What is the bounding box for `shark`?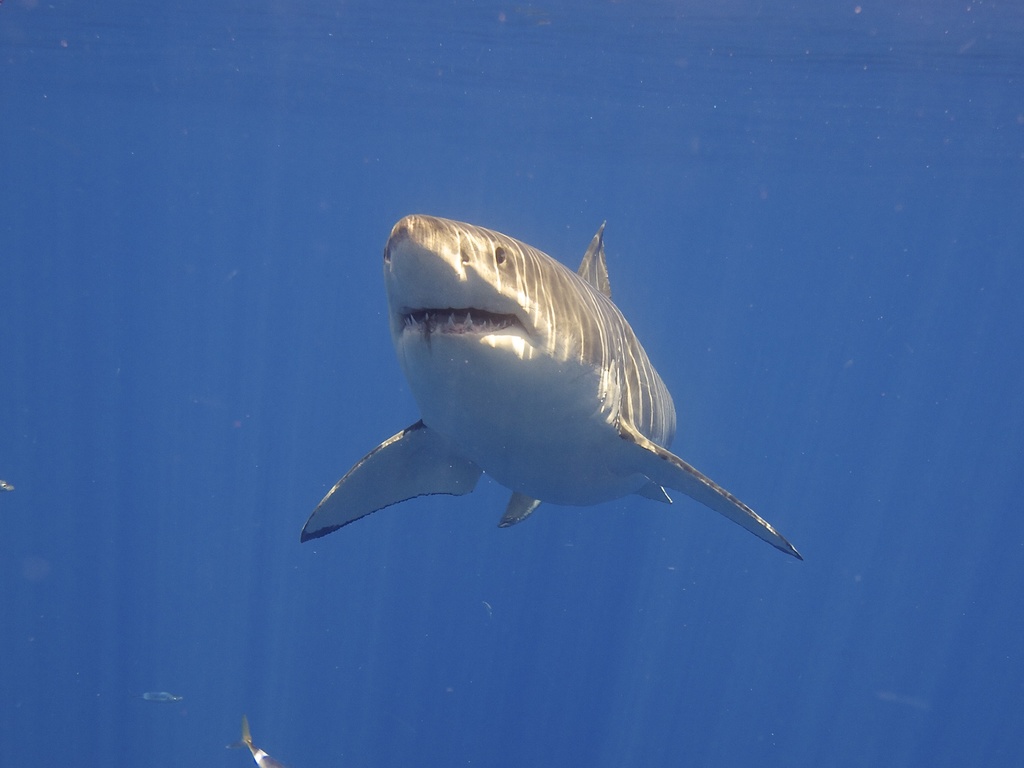
select_region(305, 208, 808, 560).
